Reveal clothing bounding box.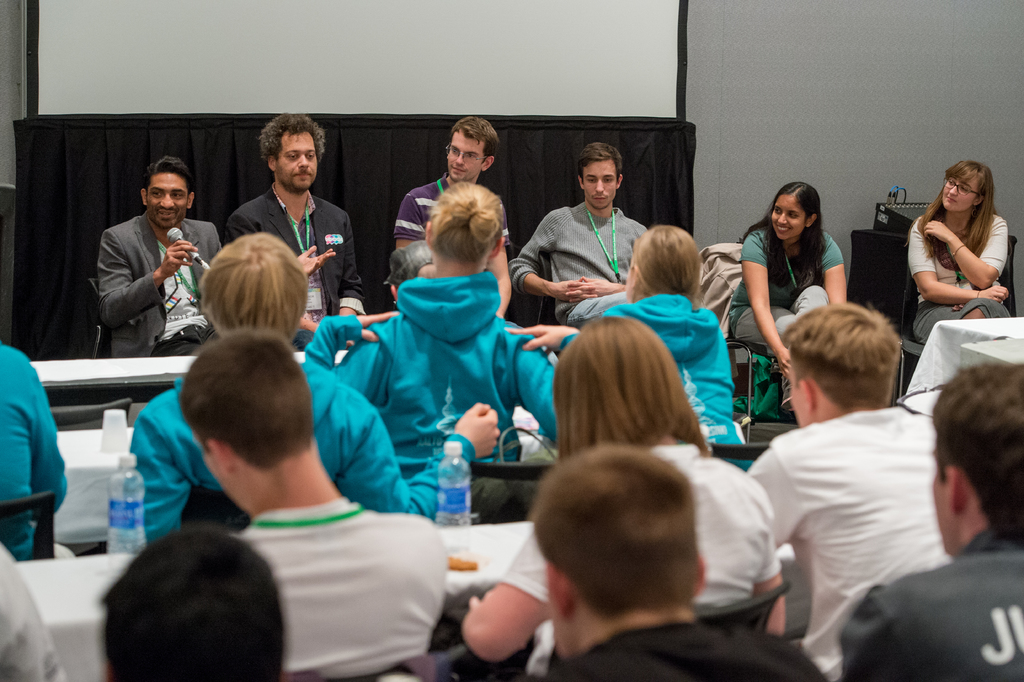
Revealed: <region>908, 214, 1011, 343</region>.
